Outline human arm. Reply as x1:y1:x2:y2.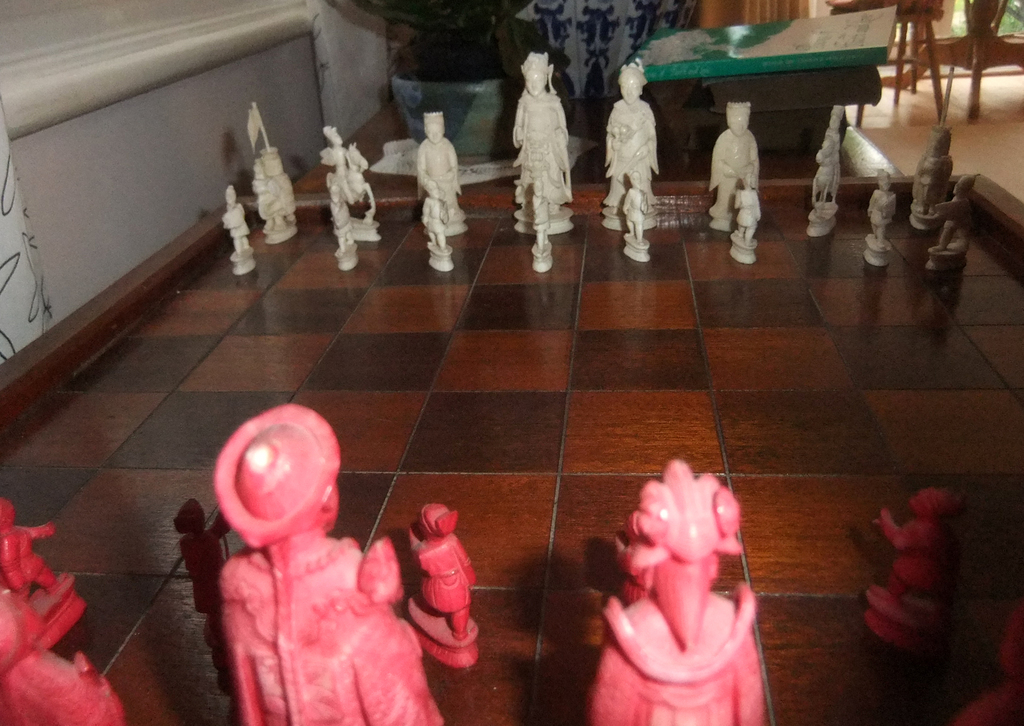
606:109:623:135.
